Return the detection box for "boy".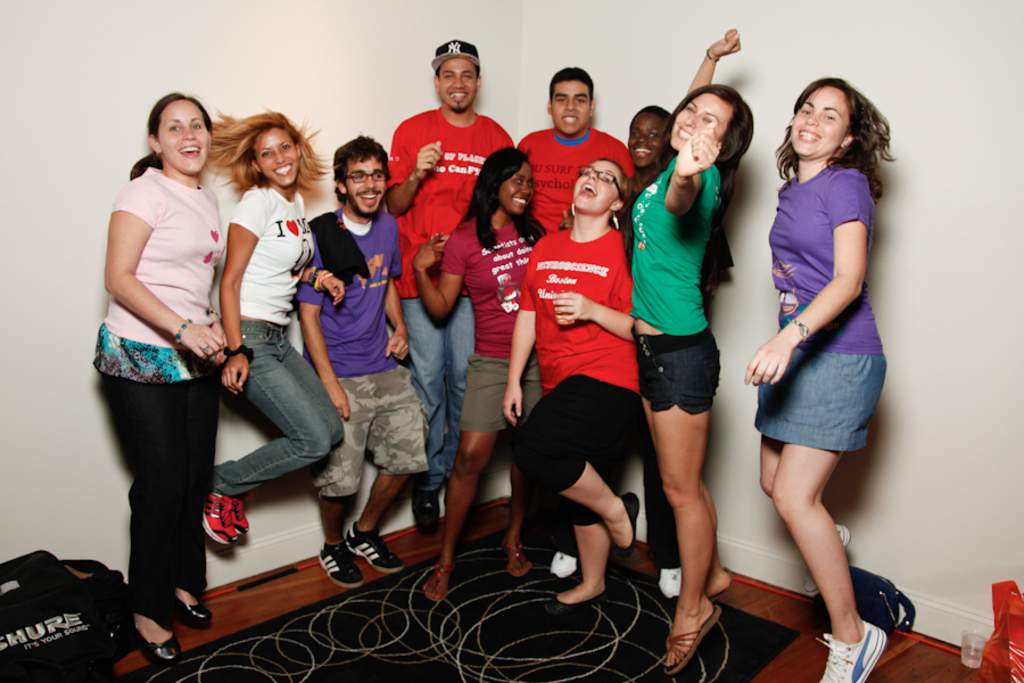
bbox(381, 39, 511, 536).
